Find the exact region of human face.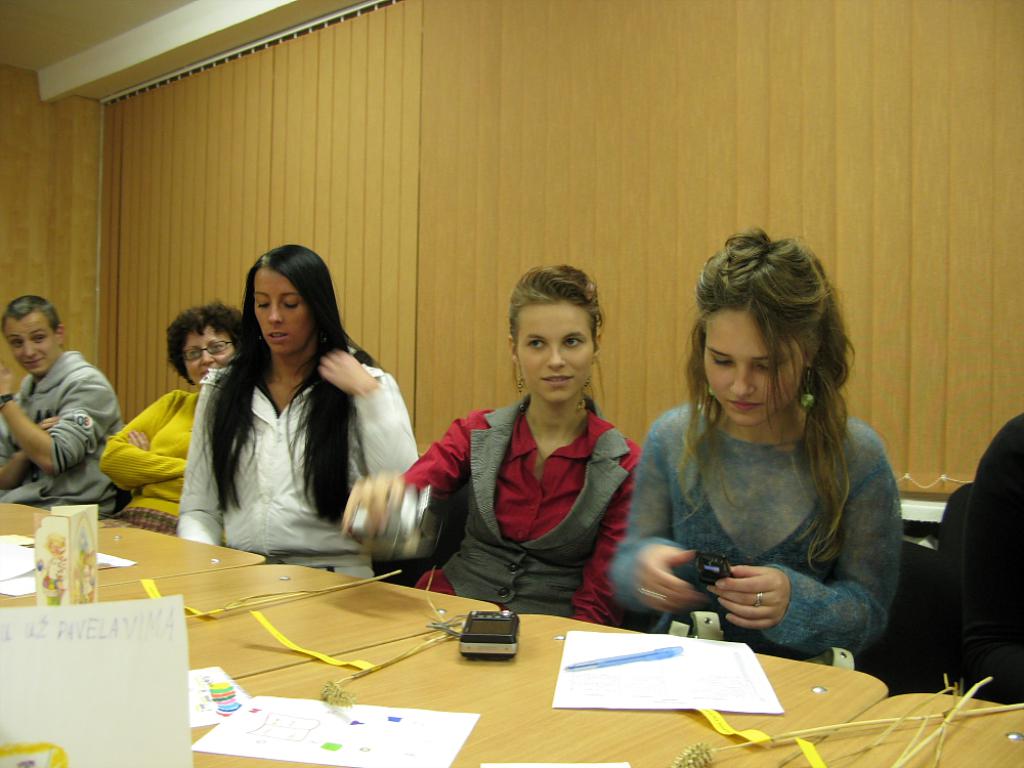
Exact region: <bbox>515, 300, 592, 397</bbox>.
